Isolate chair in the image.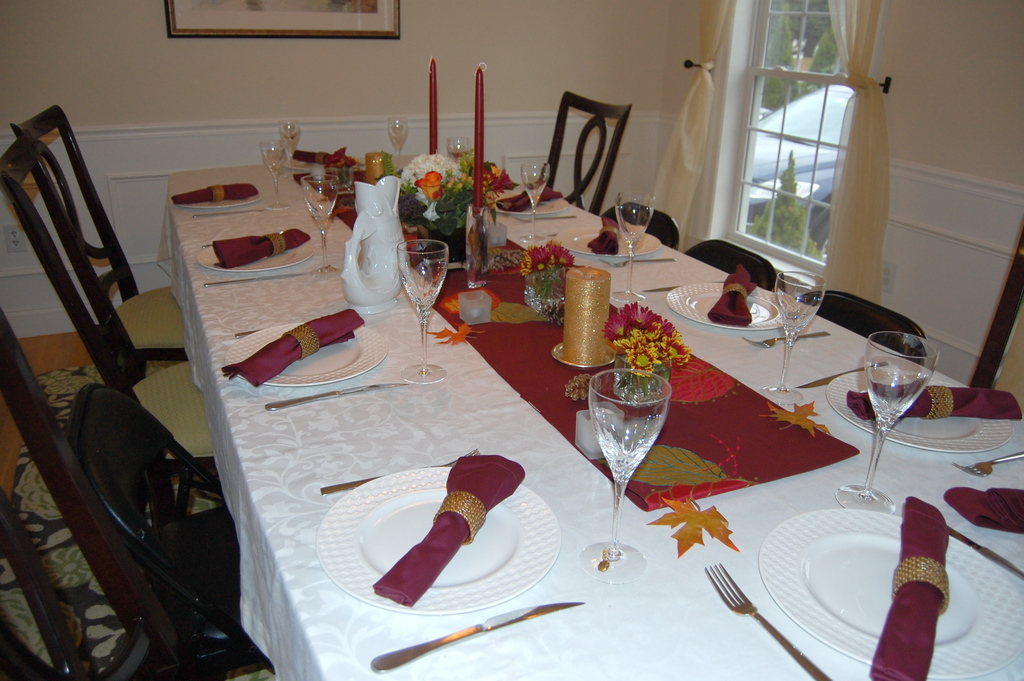
Isolated region: <region>63, 383, 273, 677</region>.
